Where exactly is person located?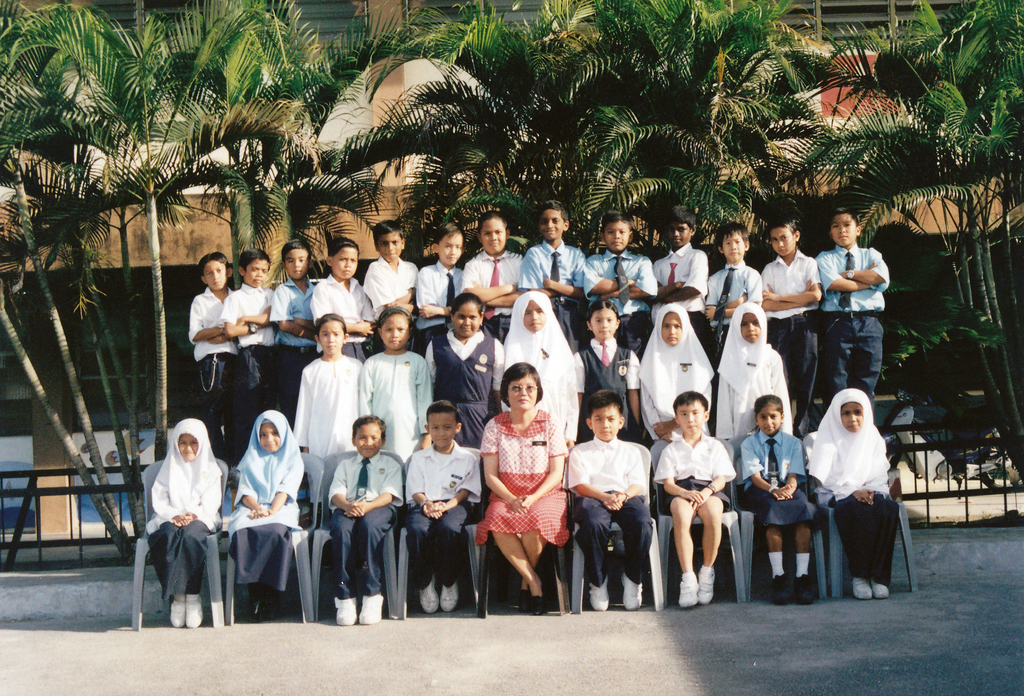
Its bounding box is select_region(462, 211, 524, 352).
